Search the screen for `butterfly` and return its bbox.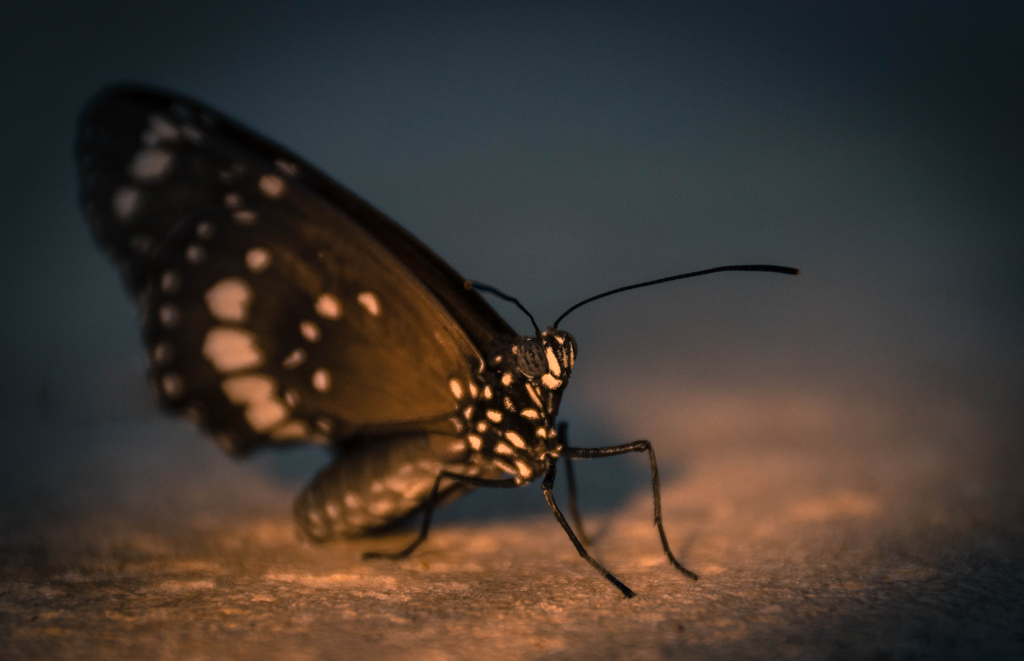
Found: select_region(108, 72, 796, 628).
